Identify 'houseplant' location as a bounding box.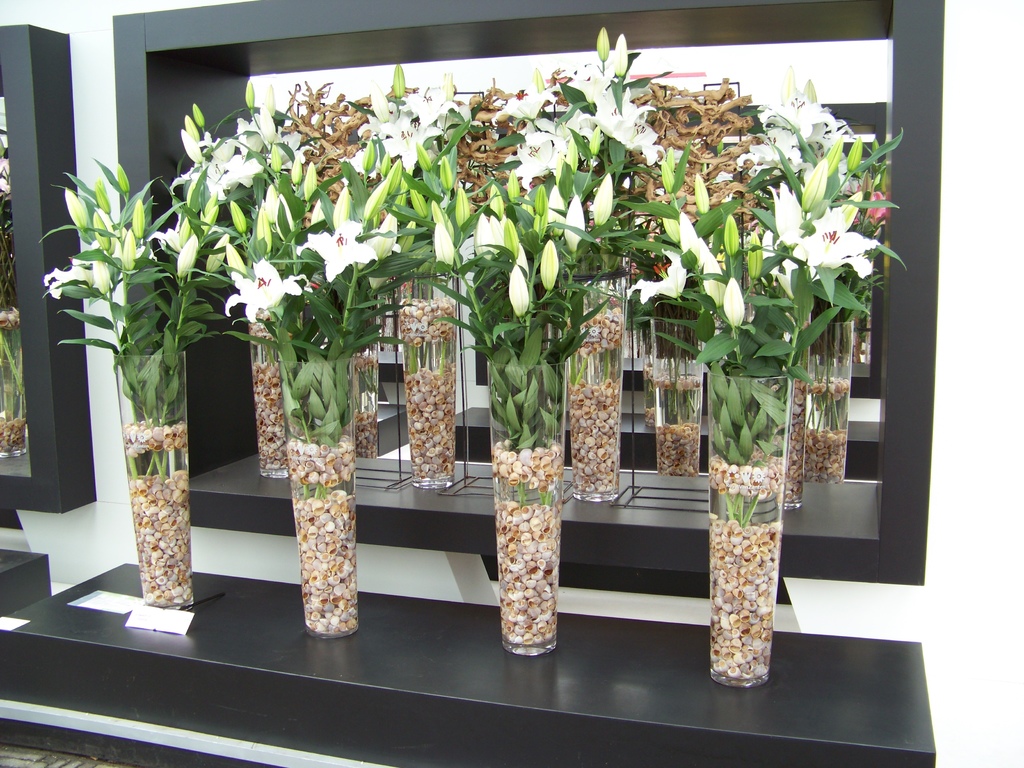
(left=630, top=189, right=888, bottom=695).
